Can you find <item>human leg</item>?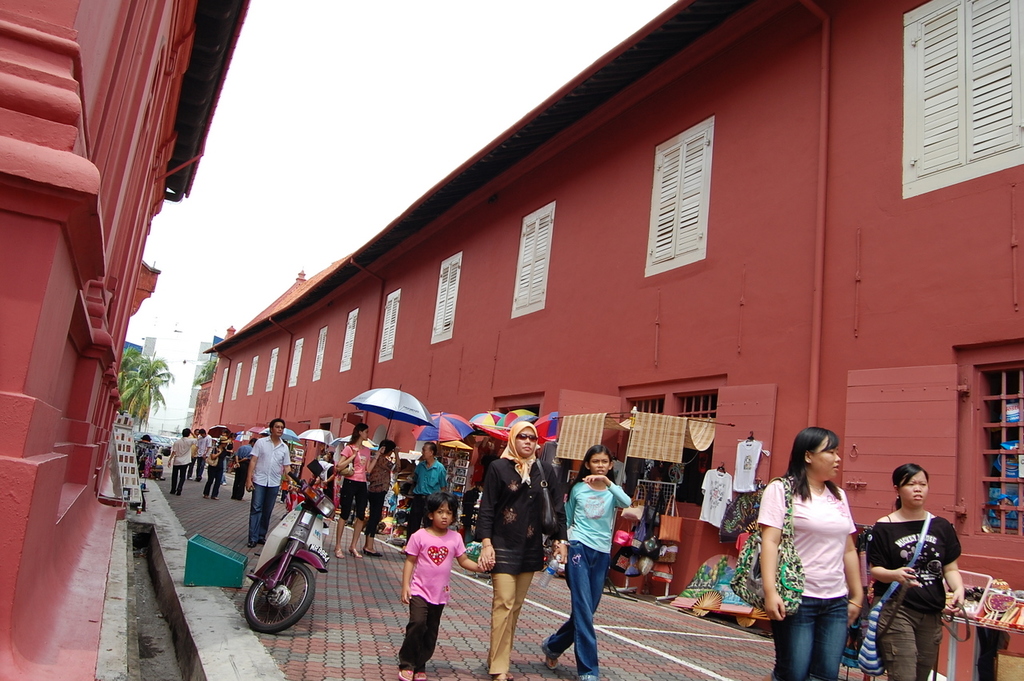
Yes, bounding box: 210,467,213,503.
